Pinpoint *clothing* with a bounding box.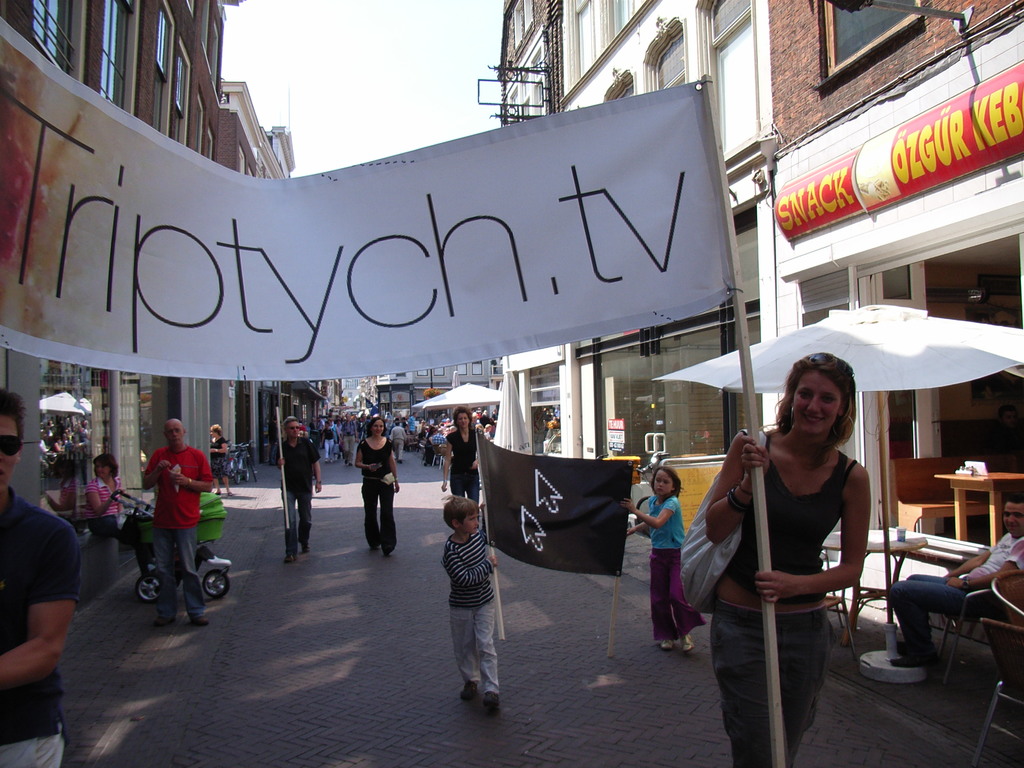
detection(362, 442, 399, 549).
